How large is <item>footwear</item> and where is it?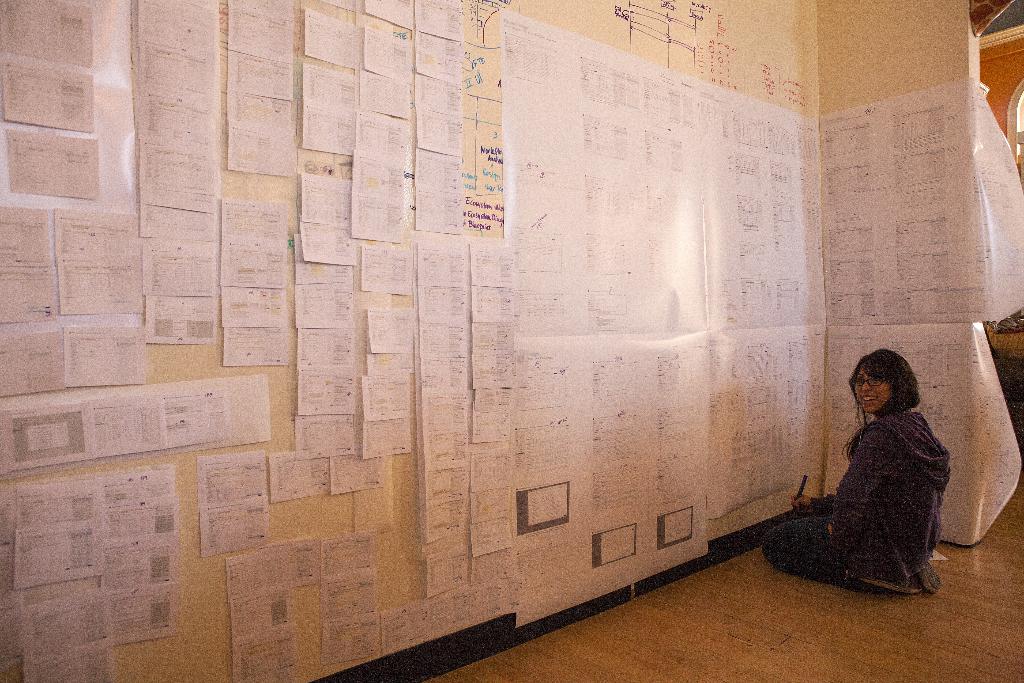
Bounding box: [left=919, top=559, right=942, bottom=591].
